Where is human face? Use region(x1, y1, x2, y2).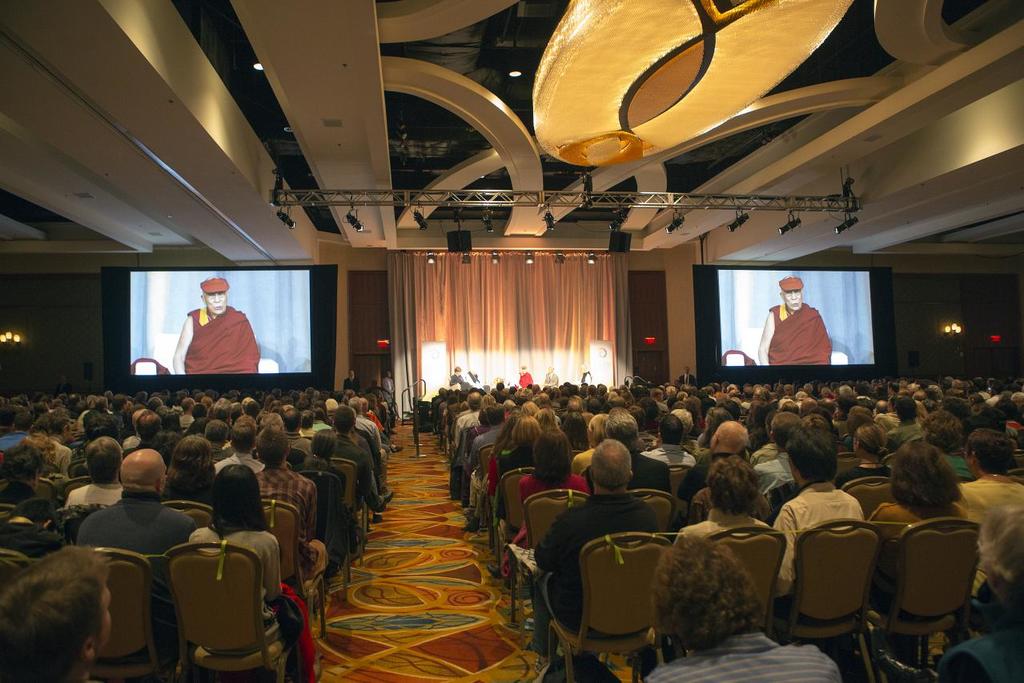
region(223, 418, 254, 455).
